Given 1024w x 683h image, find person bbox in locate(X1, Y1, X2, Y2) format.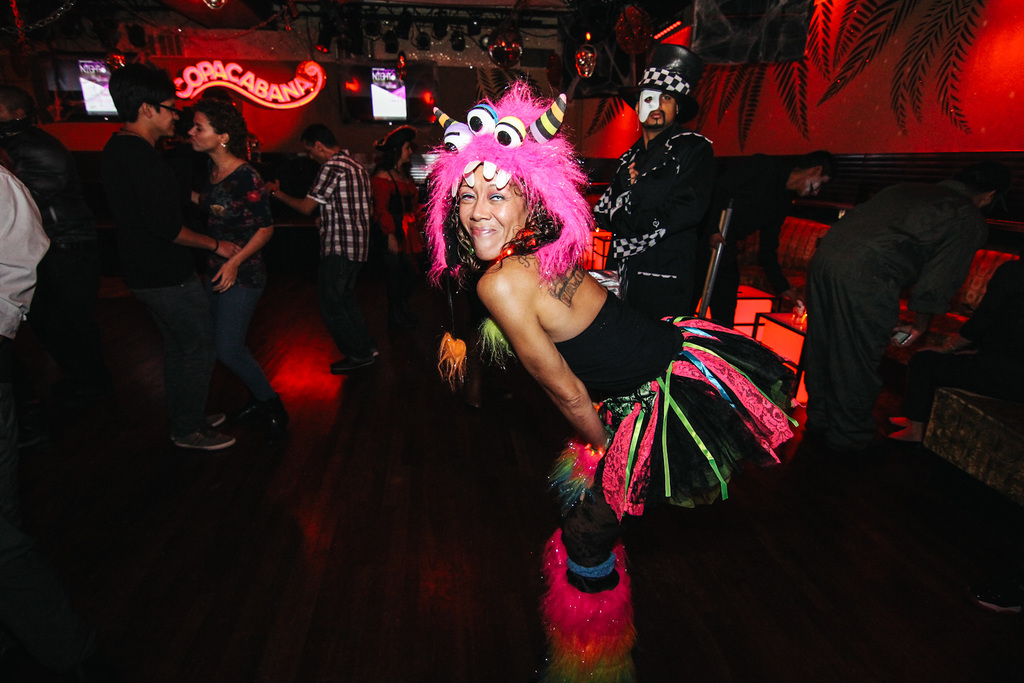
locate(368, 126, 426, 270).
